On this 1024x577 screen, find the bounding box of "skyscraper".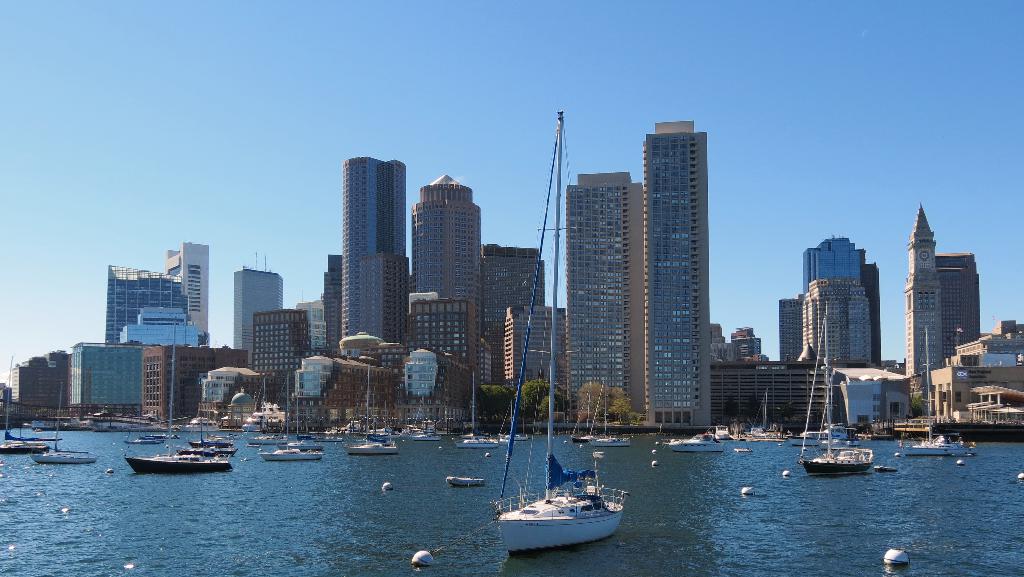
Bounding box: [x1=641, y1=118, x2=714, y2=442].
